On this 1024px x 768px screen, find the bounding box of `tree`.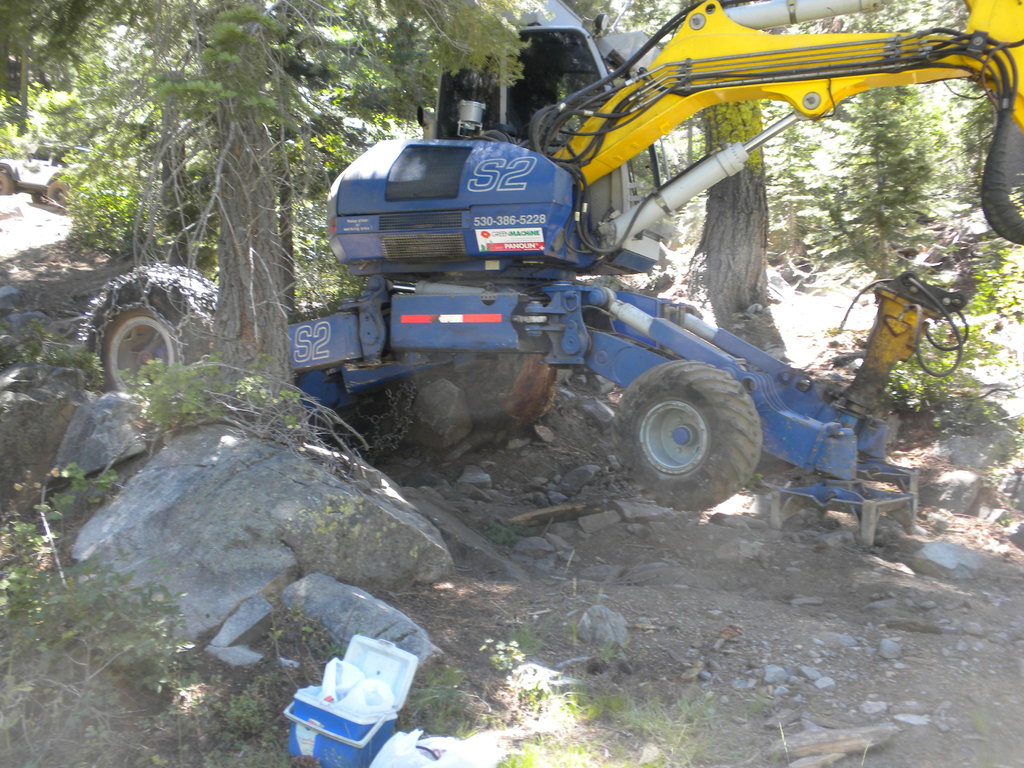
Bounding box: 74/0/554/428.
